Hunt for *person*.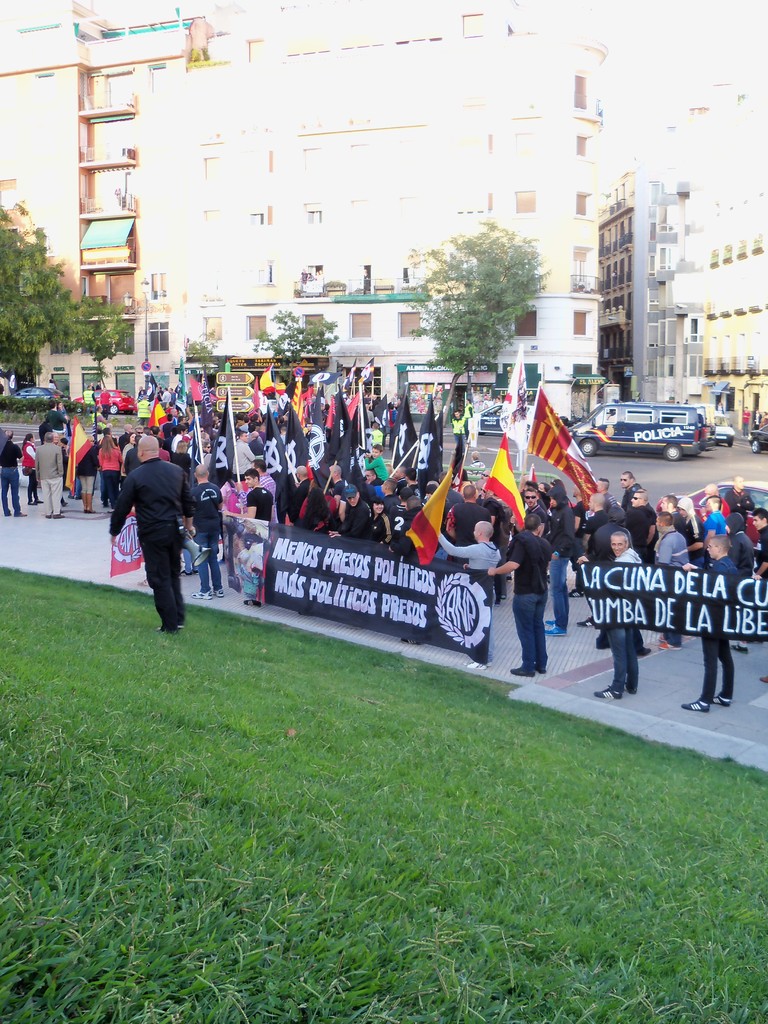
Hunted down at <bbox>99, 385, 111, 410</bbox>.
